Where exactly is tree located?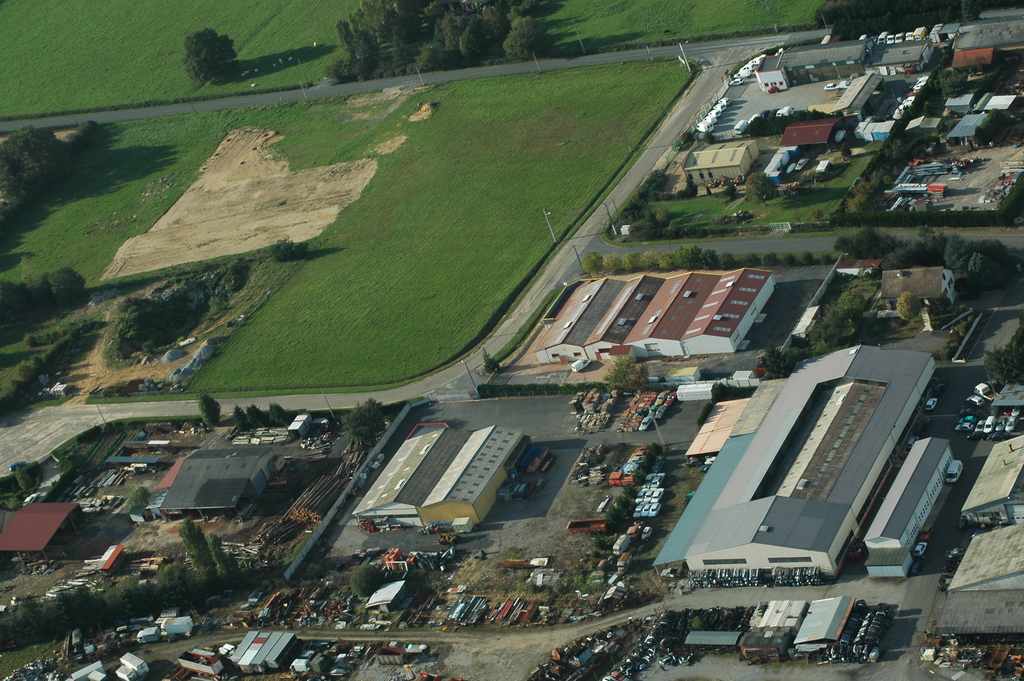
Its bounding box is bbox(588, 246, 604, 274).
